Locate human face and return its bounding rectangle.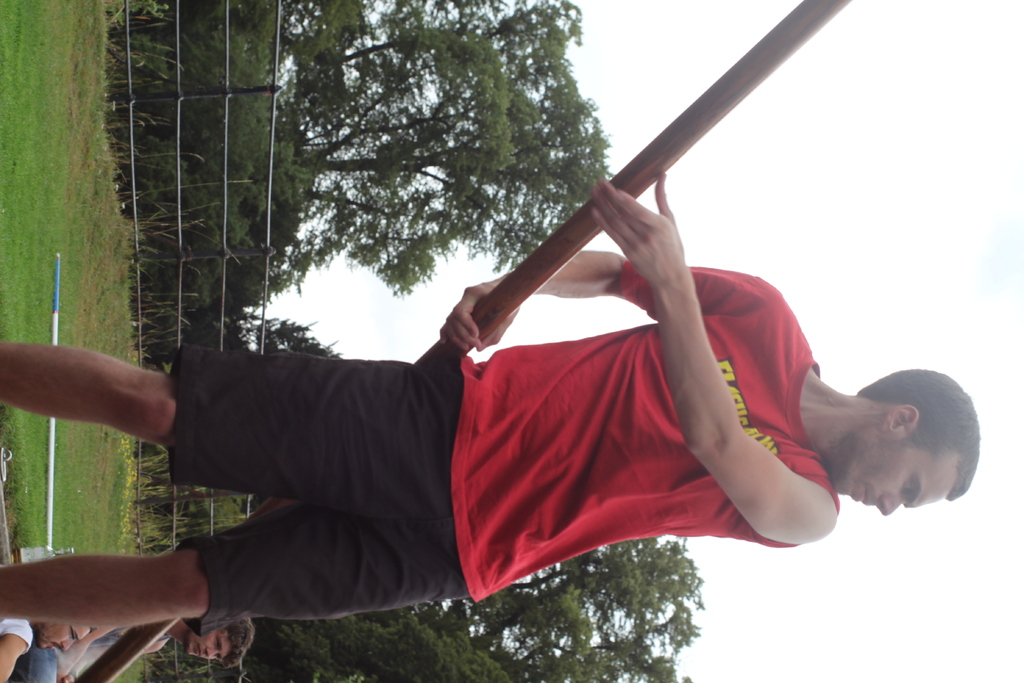
bbox=[33, 616, 94, 651].
